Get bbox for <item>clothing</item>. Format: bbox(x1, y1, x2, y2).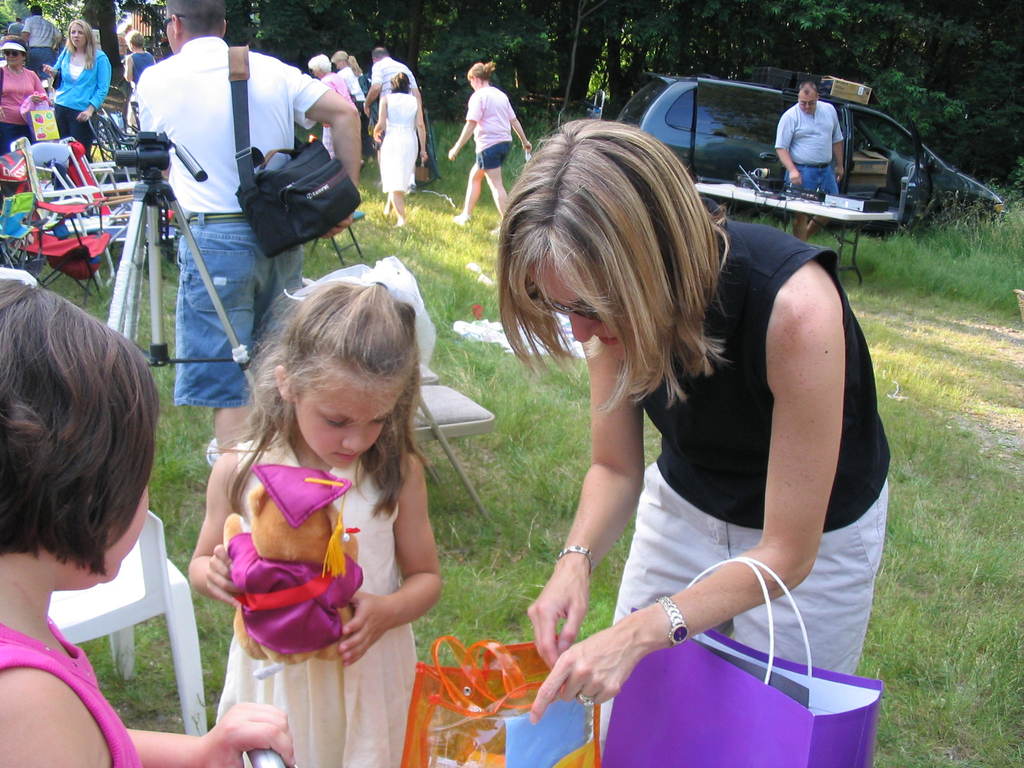
bbox(0, 64, 42, 152).
